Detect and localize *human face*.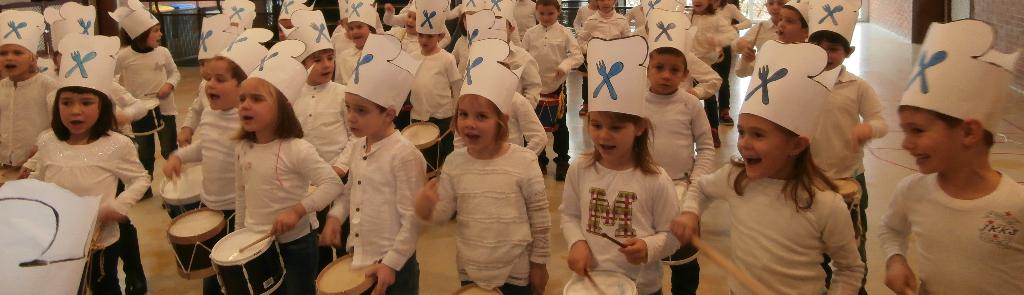
Localized at (243,88,270,128).
